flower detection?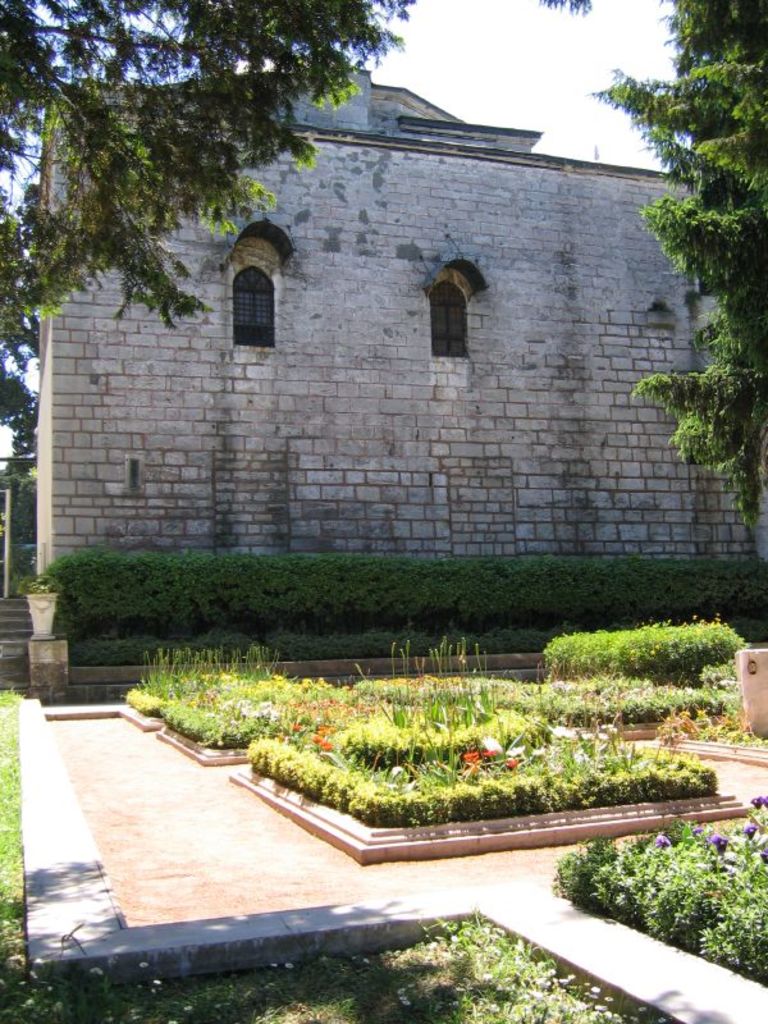
box=[461, 750, 480, 765]
